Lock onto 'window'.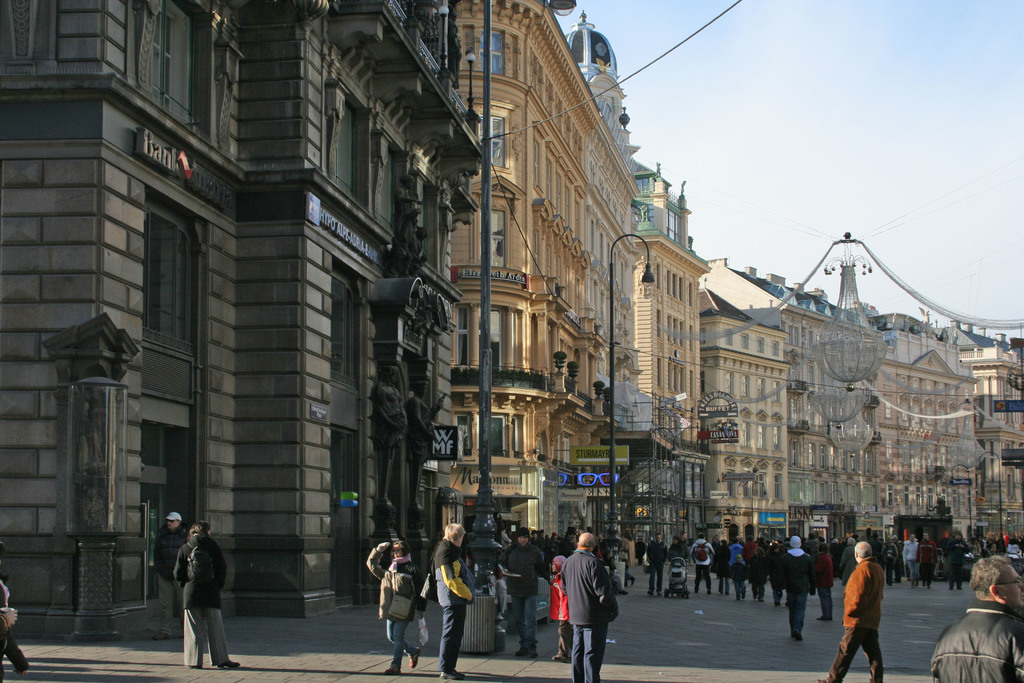
Locked: bbox=(884, 397, 891, 418).
